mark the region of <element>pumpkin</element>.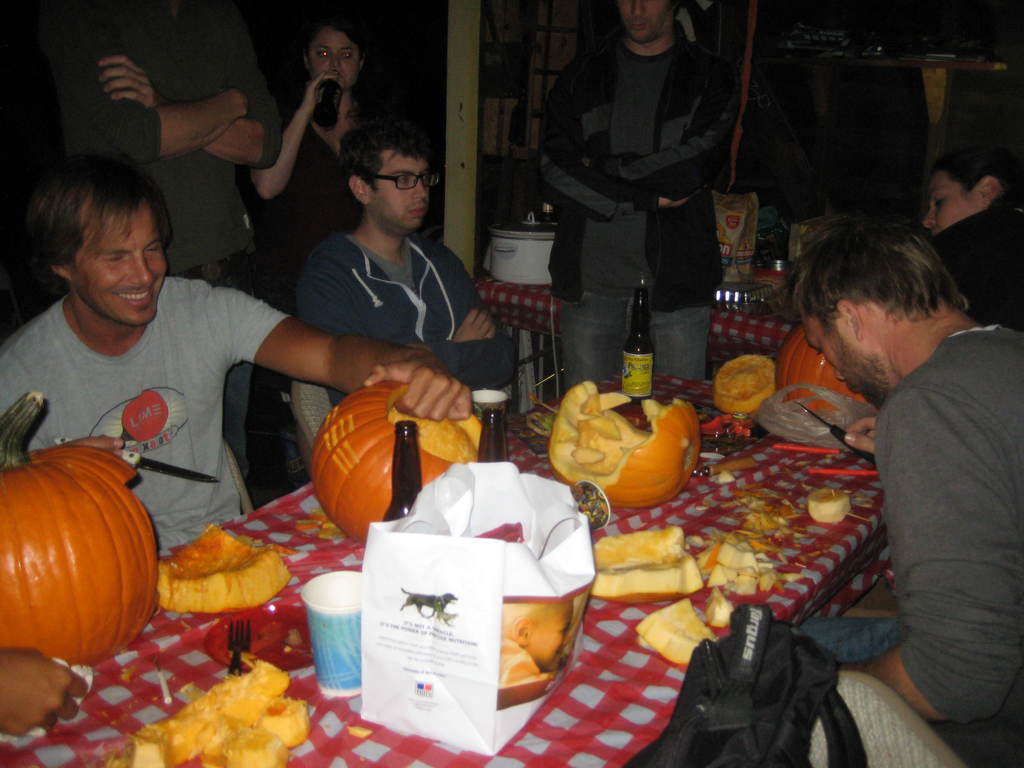
Region: 708:353:774:415.
